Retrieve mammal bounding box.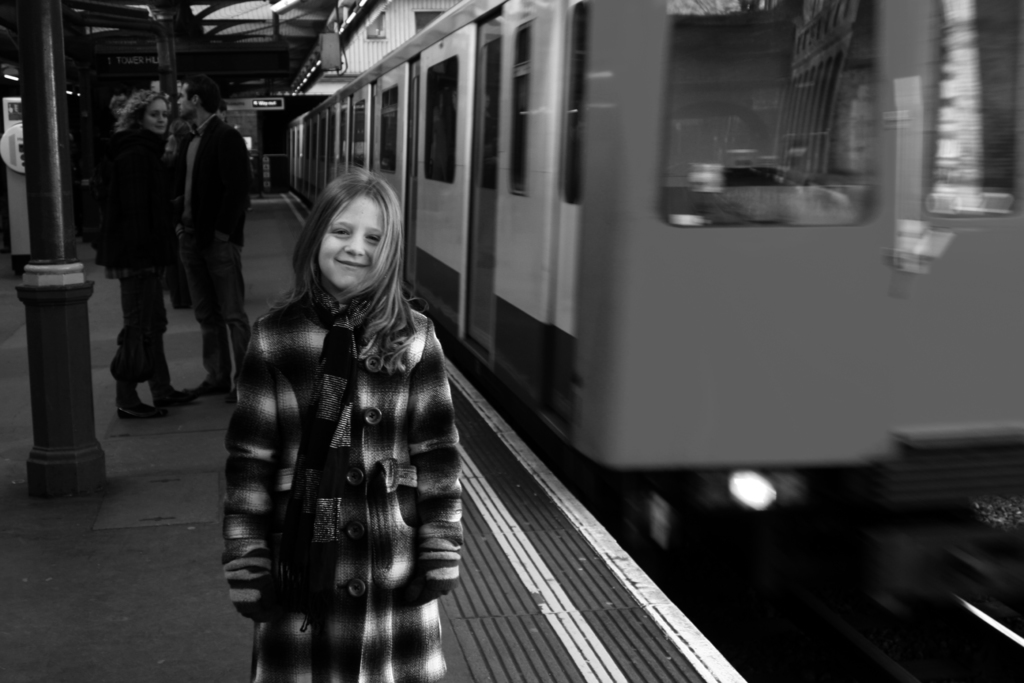
Bounding box: [left=104, top=85, right=173, bottom=416].
